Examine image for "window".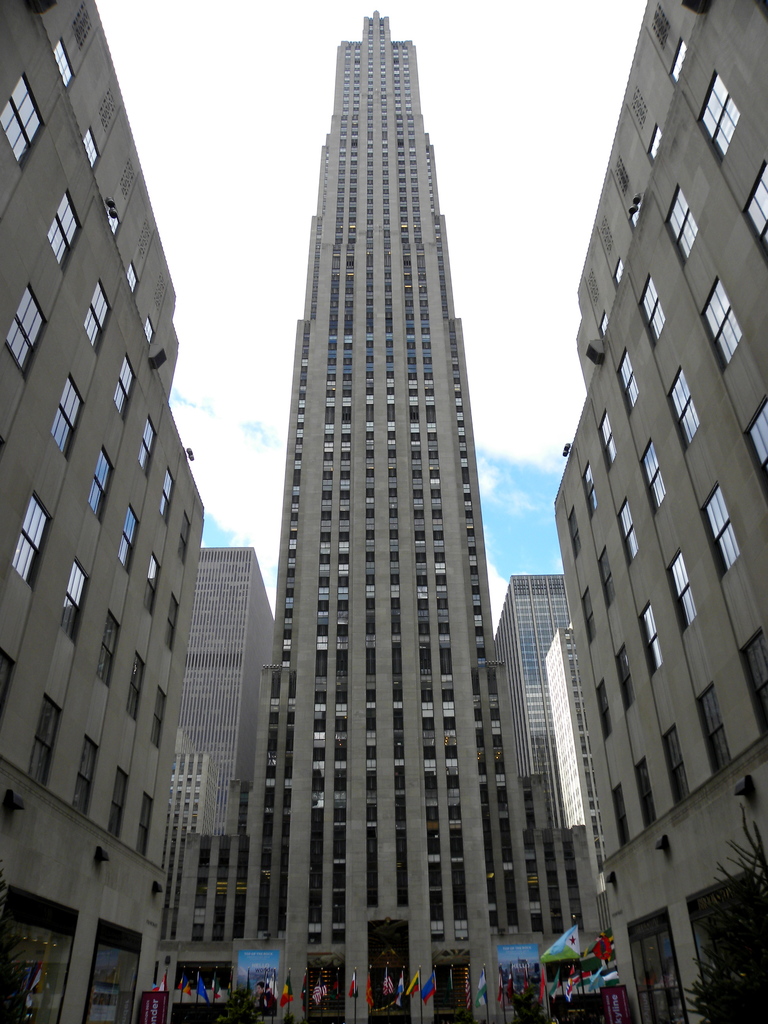
Examination result: (x1=79, y1=278, x2=115, y2=356).
